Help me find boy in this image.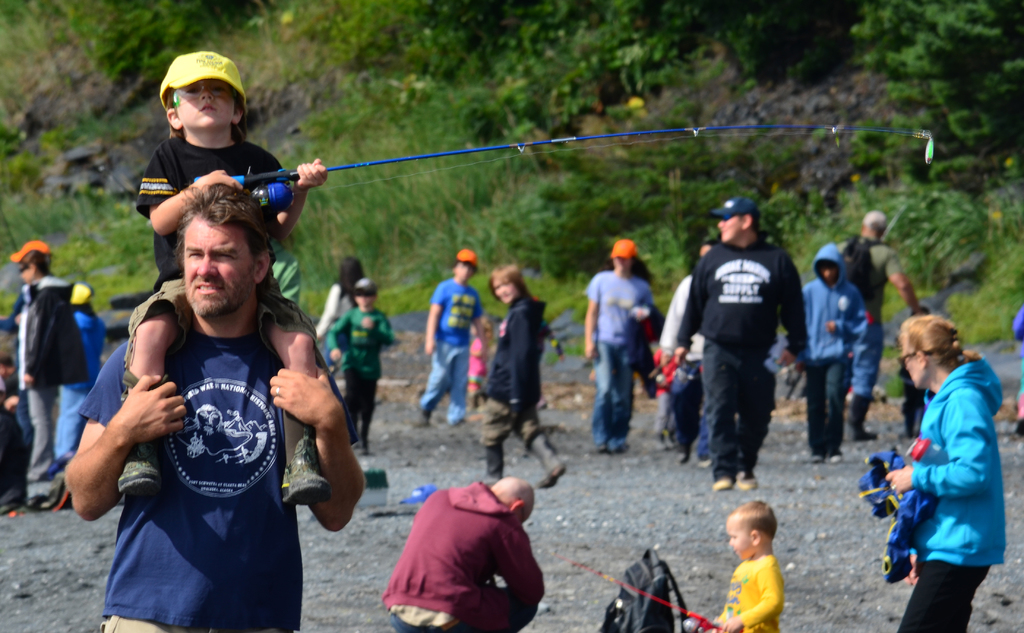
Found it: pyautogui.locateOnScreen(790, 240, 874, 461).
